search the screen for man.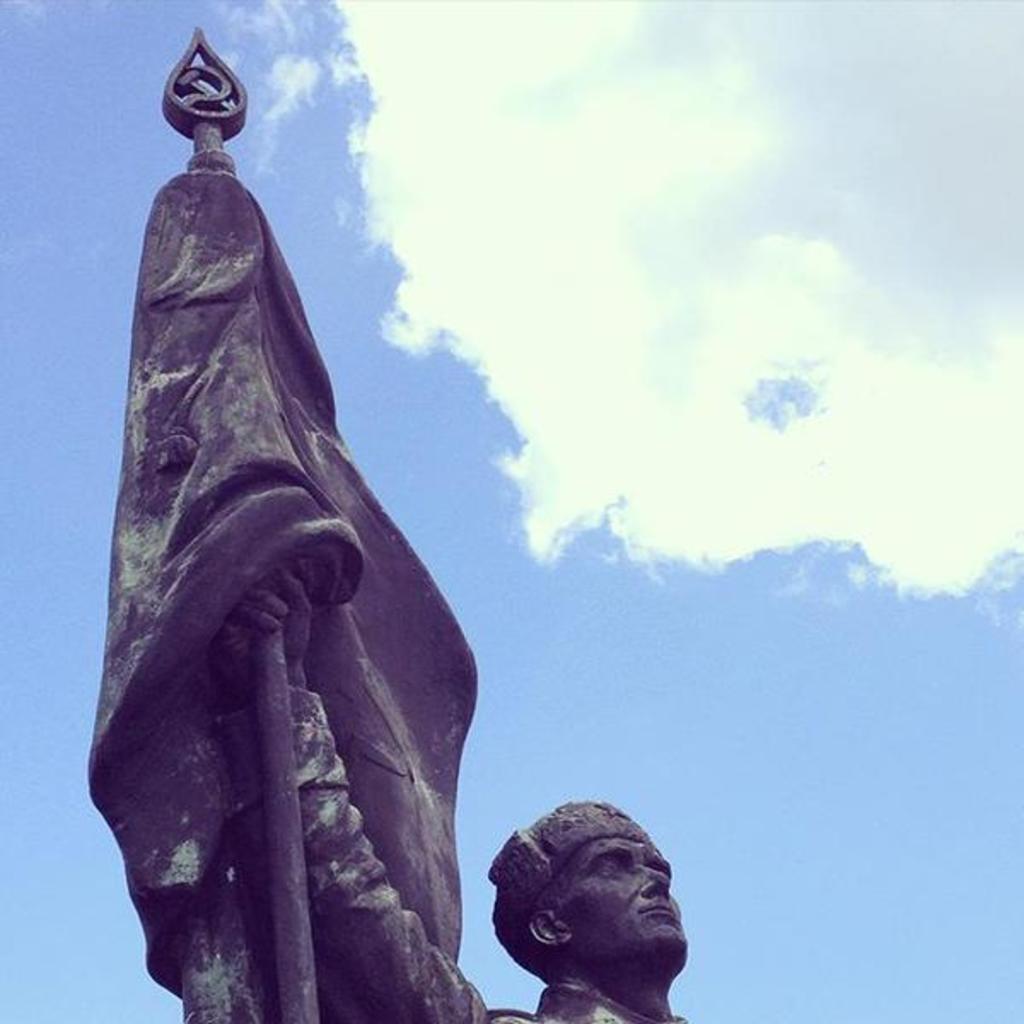
Found at 466/797/710/1023.
